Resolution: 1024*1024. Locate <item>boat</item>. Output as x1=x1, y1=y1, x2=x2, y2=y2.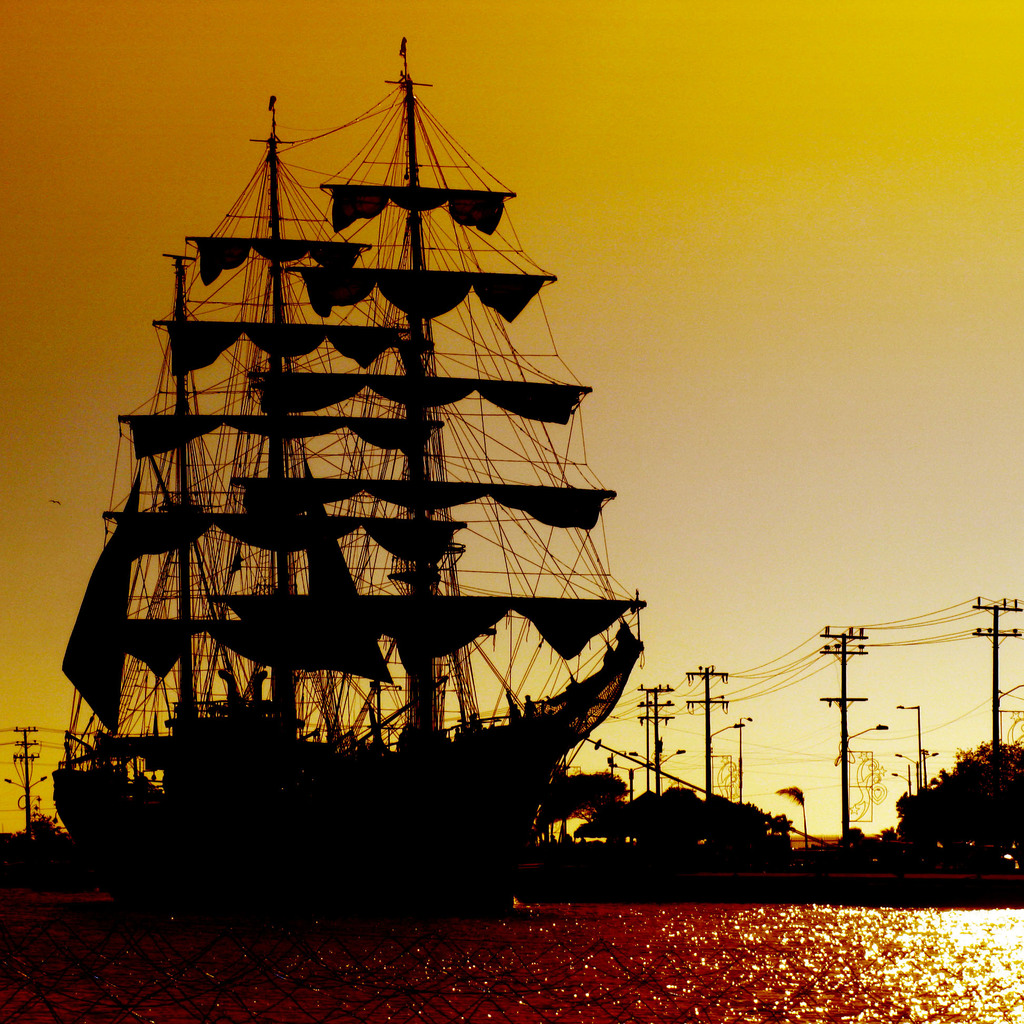
x1=29, y1=0, x2=657, y2=987.
